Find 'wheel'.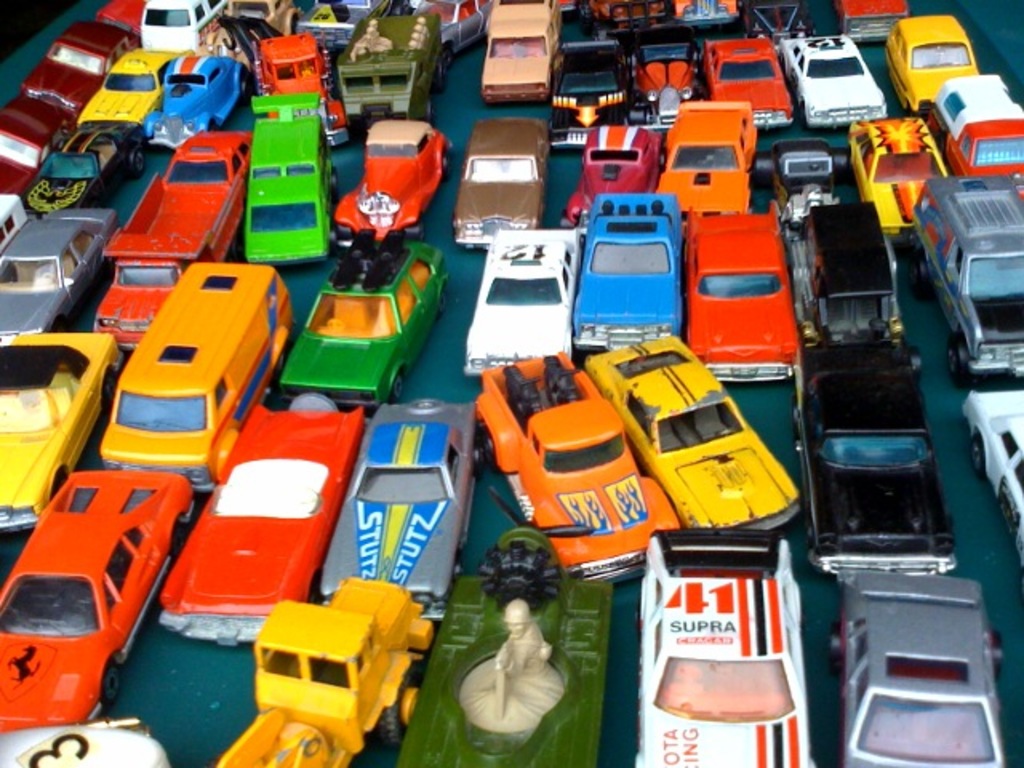
[x1=101, y1=368, x2=120, y2=418].
